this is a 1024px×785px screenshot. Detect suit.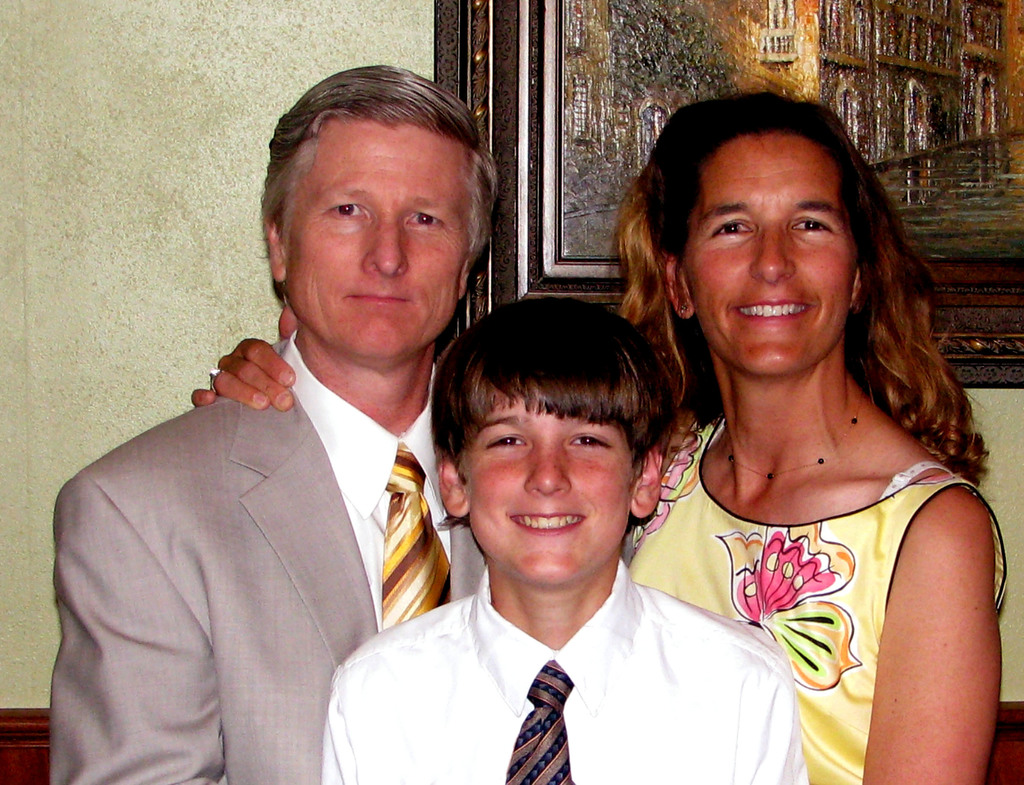
51:339:488:784.
